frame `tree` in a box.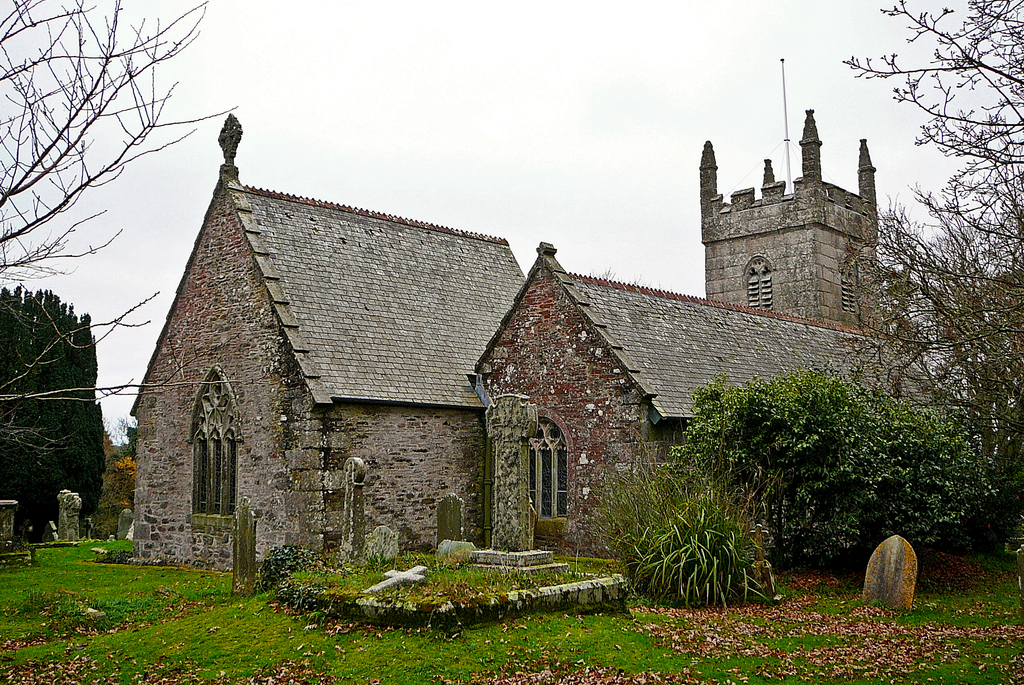
[840,0,1023,565].
